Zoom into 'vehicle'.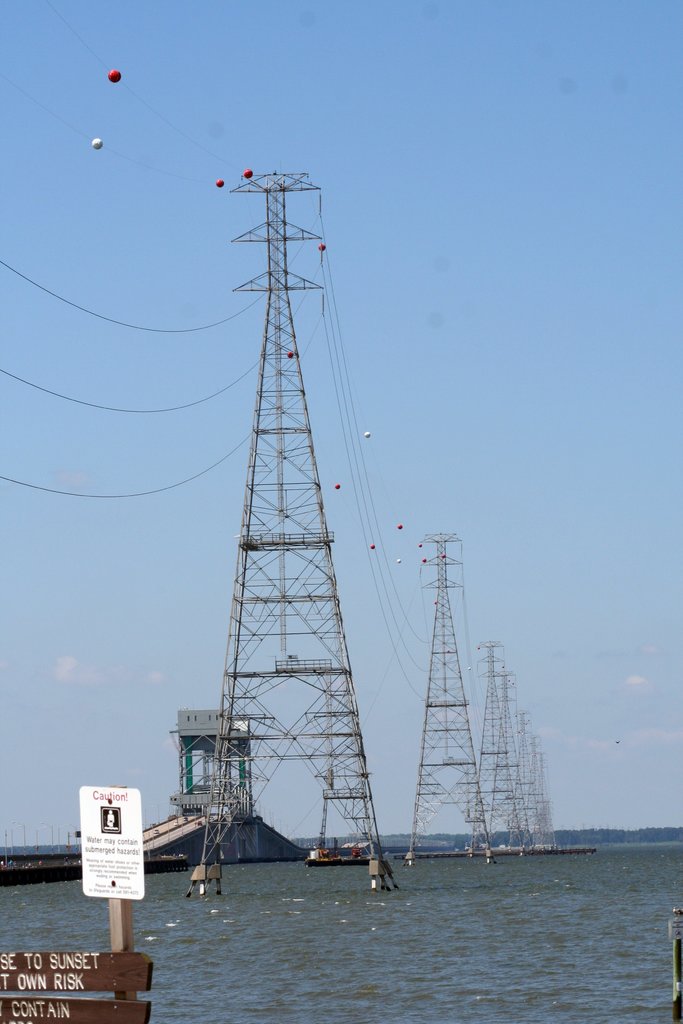
Zoom target: [304, 836, 371, 867].
